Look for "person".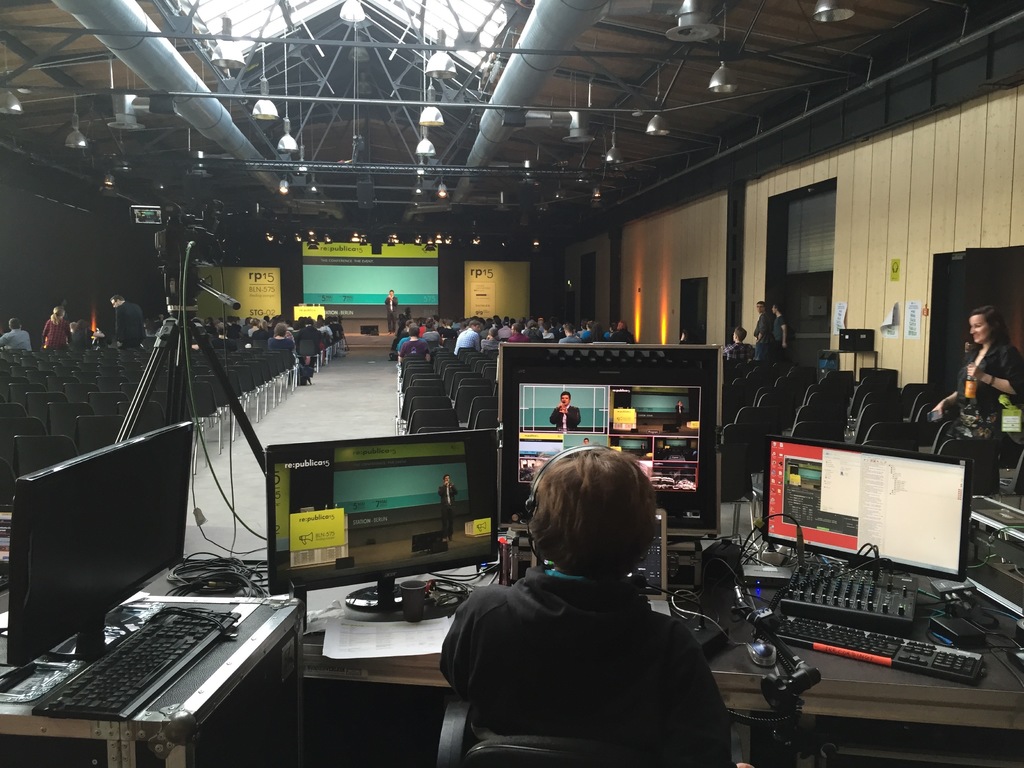
Found: {"left": 113, "top": 294, "right": 146, "bottom": 349}.
